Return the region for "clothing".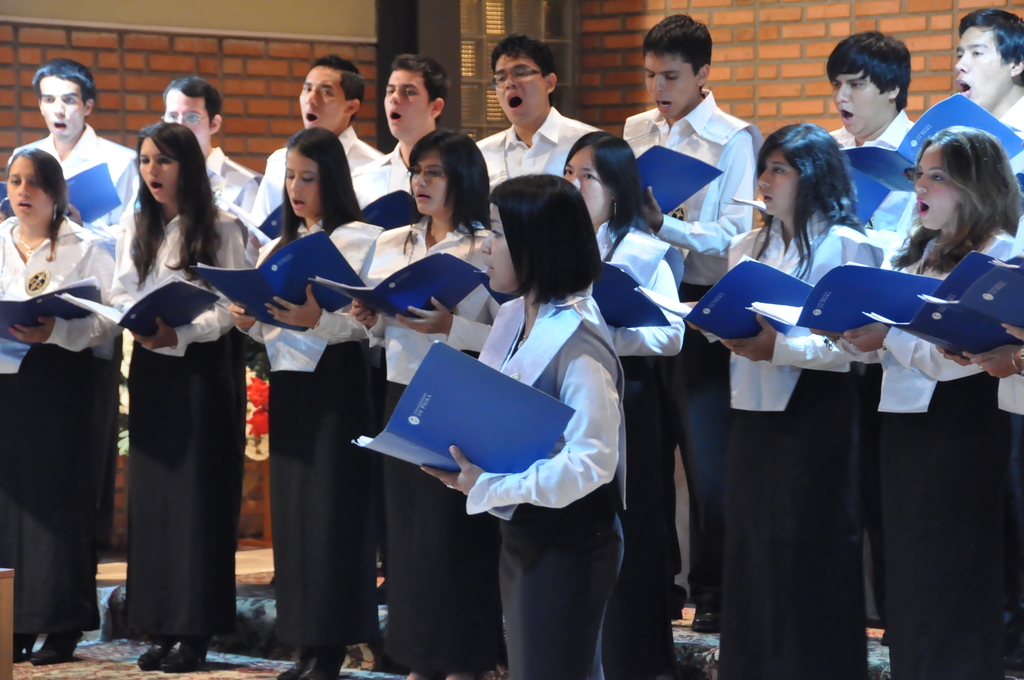
x1=244 y1=215 x2=394 y2=643.
